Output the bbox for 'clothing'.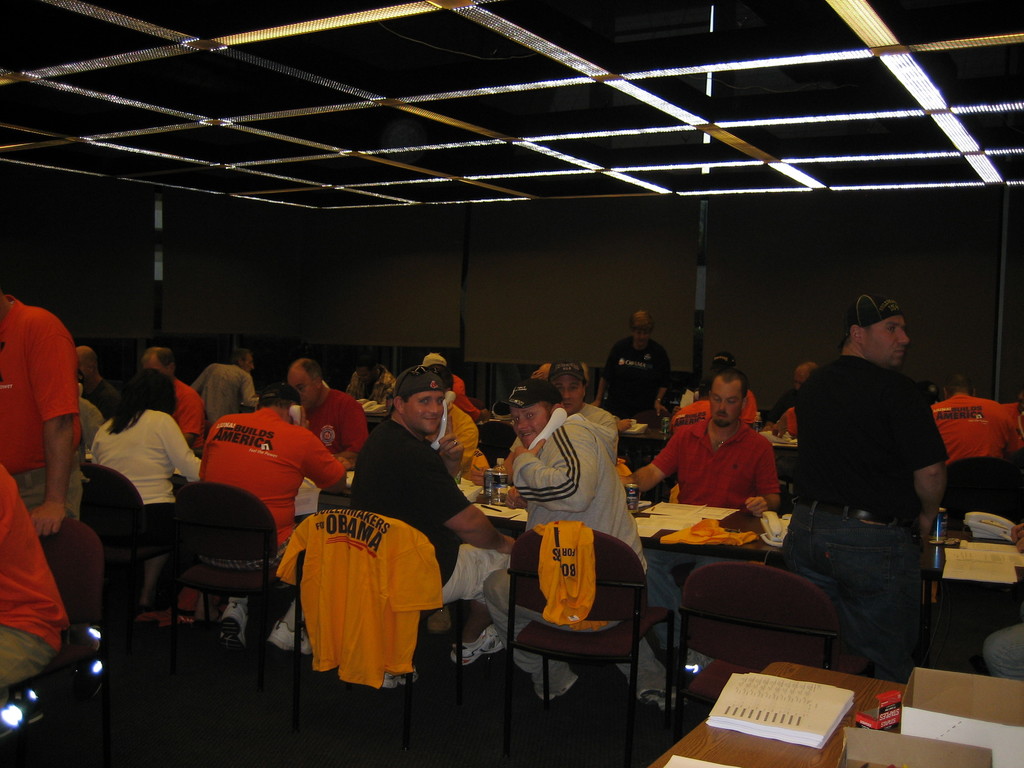
box=[189, 363, 257, 417].
